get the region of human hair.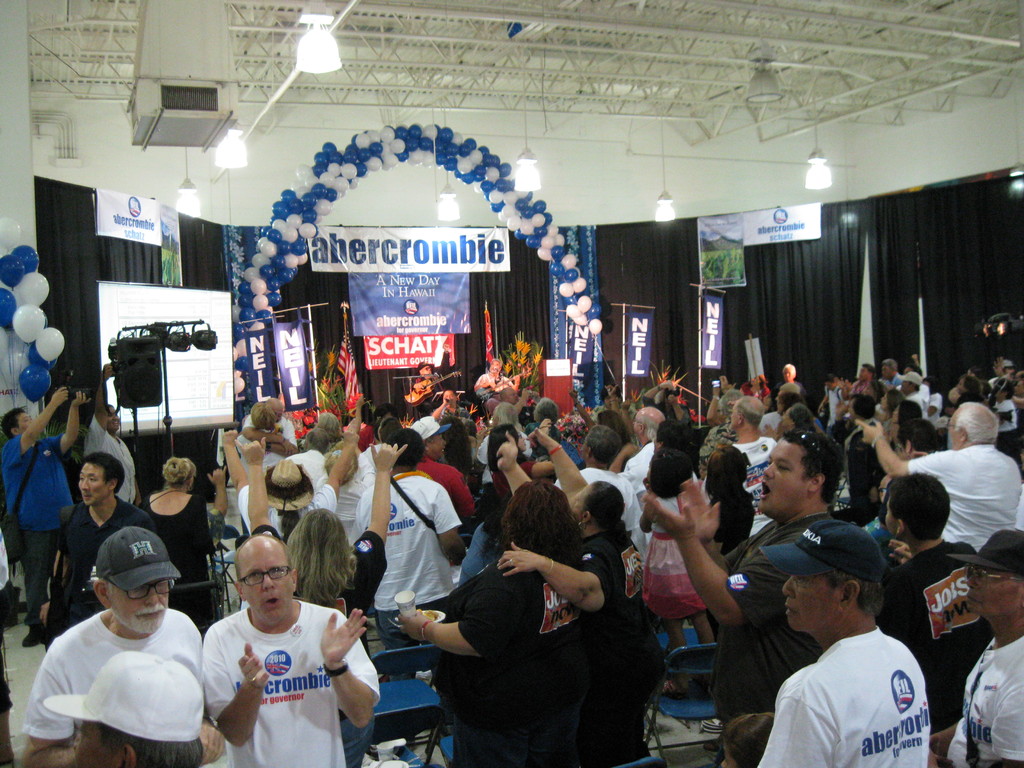
bbox=(492, 476, 582, 563).
